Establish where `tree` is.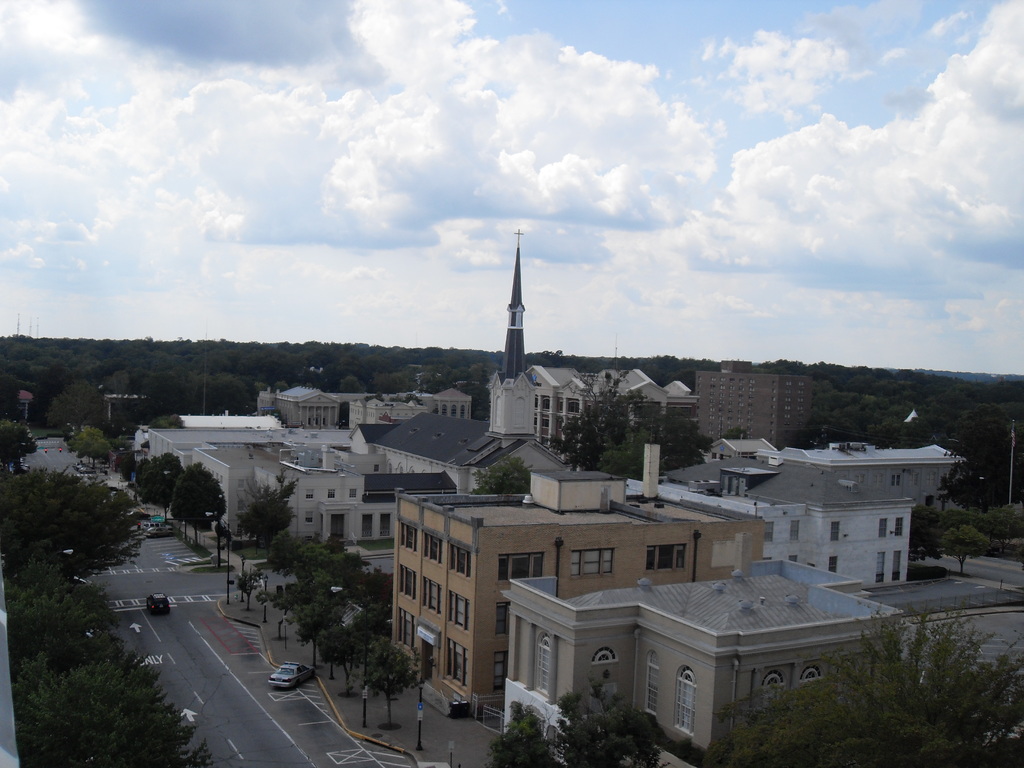
Established at <box>277,573,331,643</box>.
